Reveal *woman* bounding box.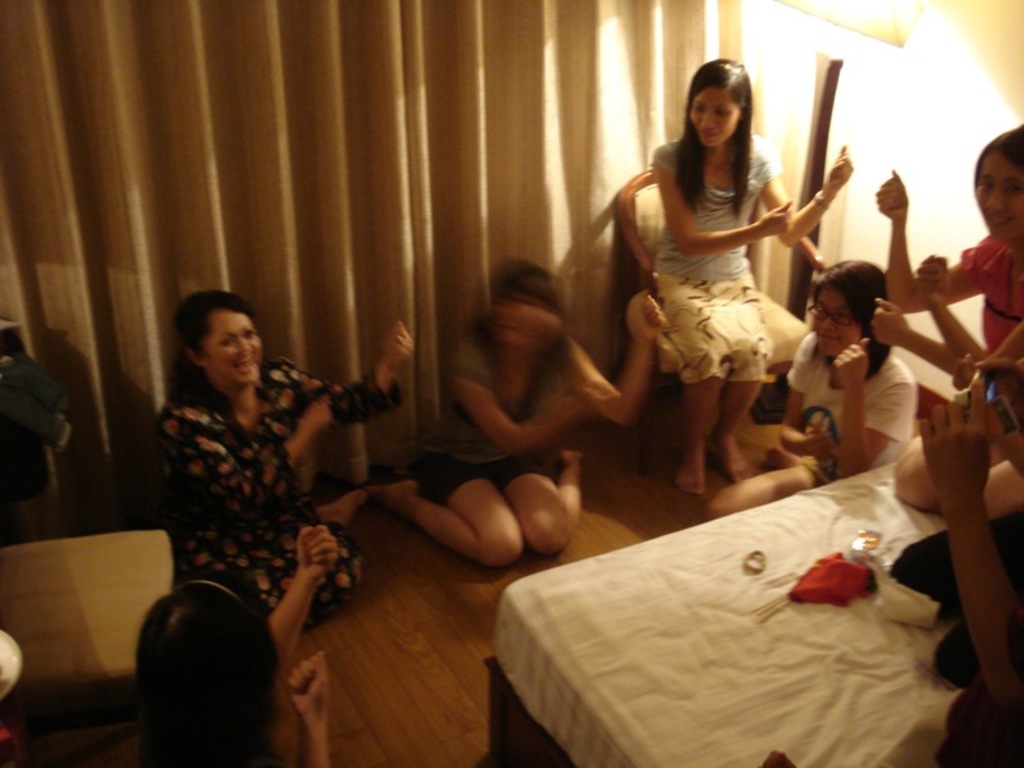
Revealed: 873,123,1023,503.
